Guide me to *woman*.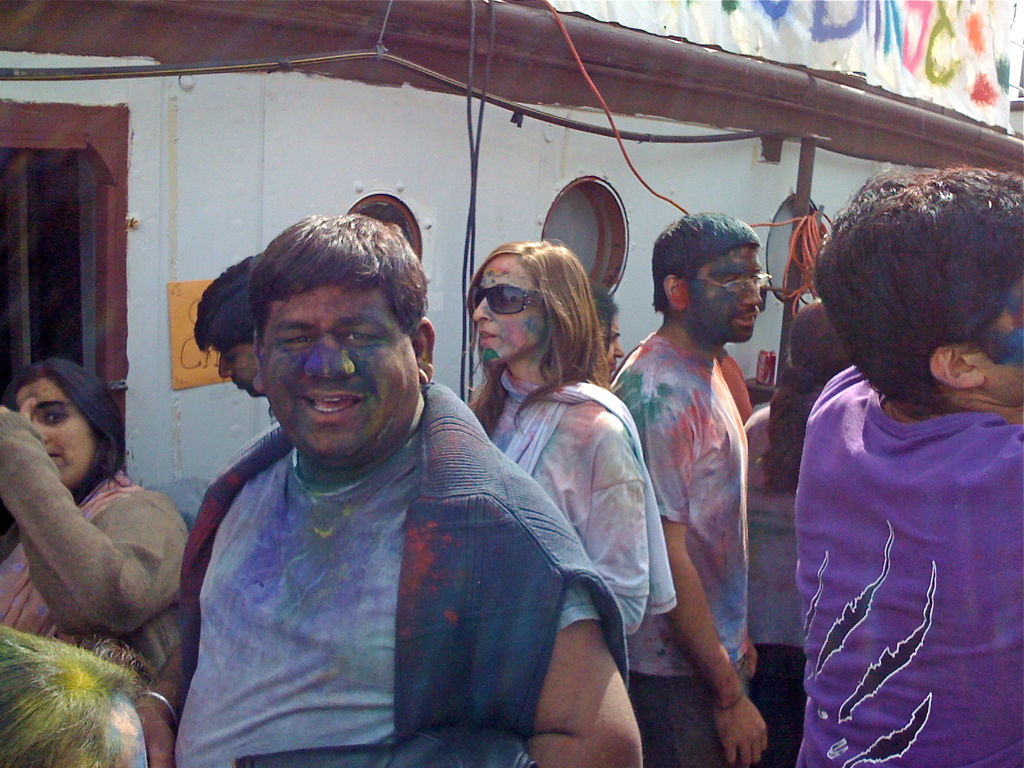
Guidance: l=589, t=278, r=626, b=383.
